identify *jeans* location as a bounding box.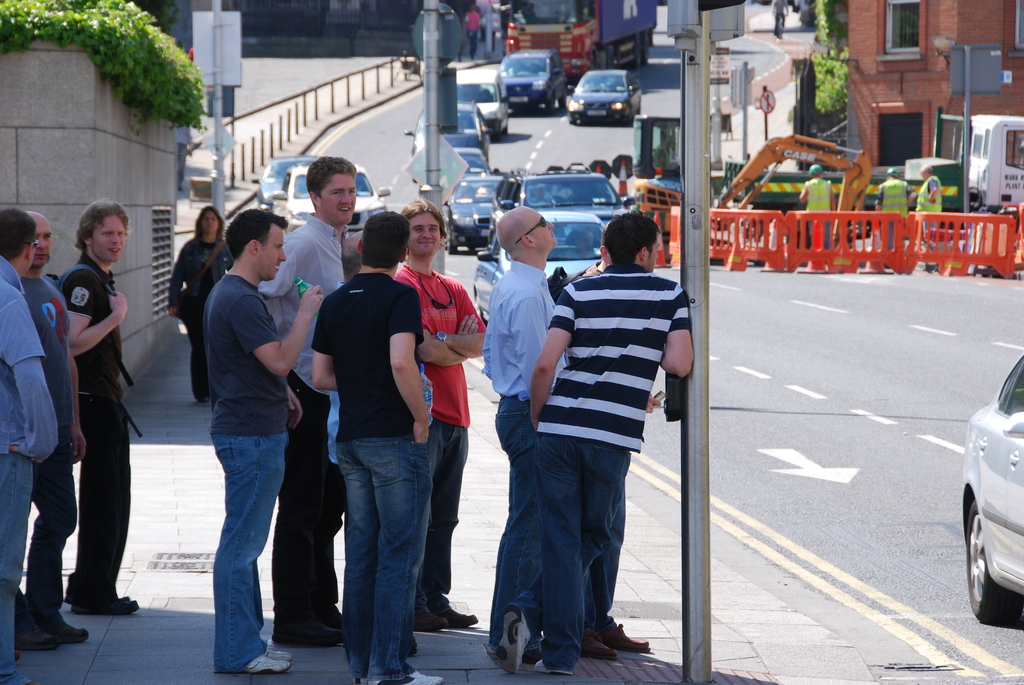
922,217,941,256.
